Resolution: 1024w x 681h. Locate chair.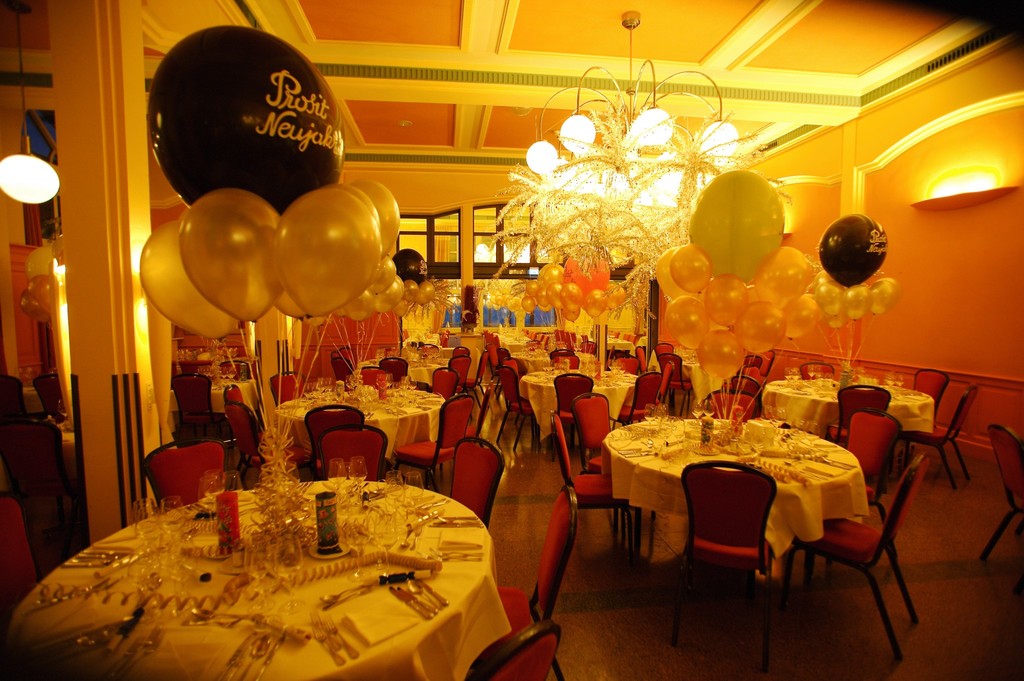
bbox=(376, 357, 410, 385).
